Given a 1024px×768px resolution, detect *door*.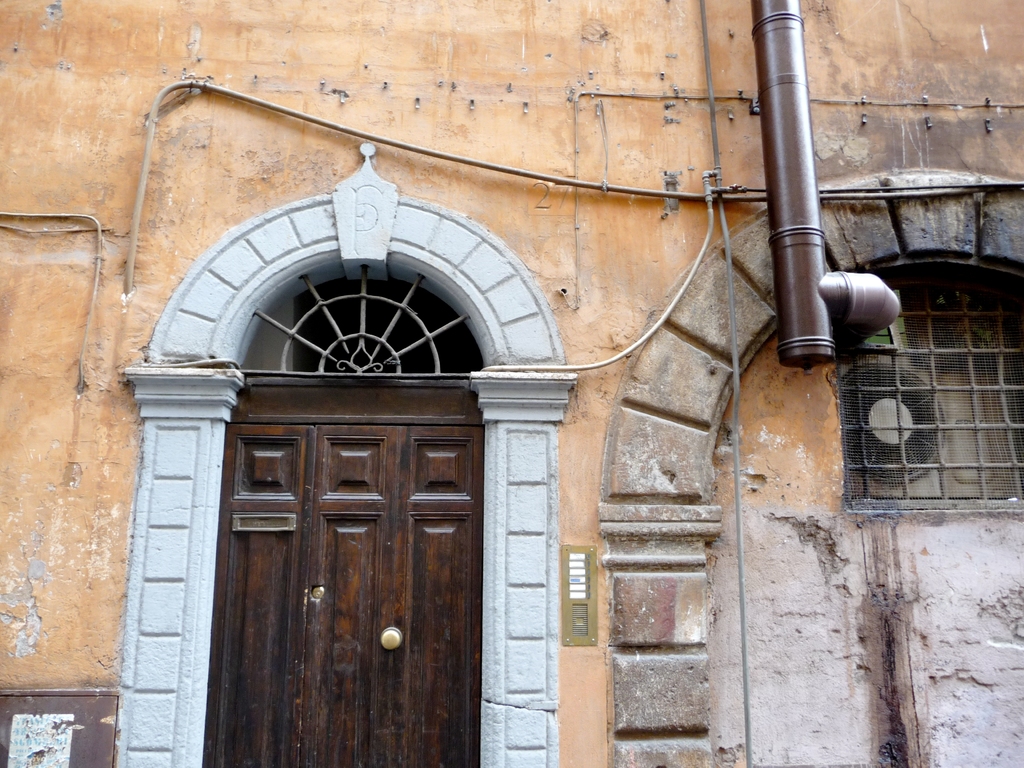
crop(196, 381, 493, 746).
